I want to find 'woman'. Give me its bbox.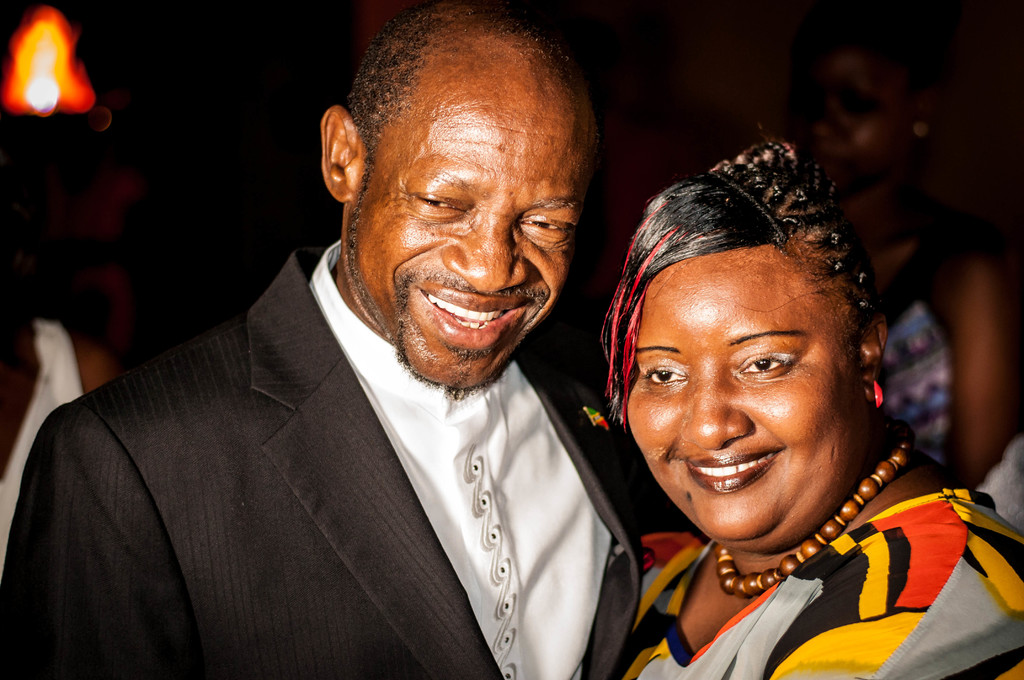
locate(537, 122, 1004, 670).
